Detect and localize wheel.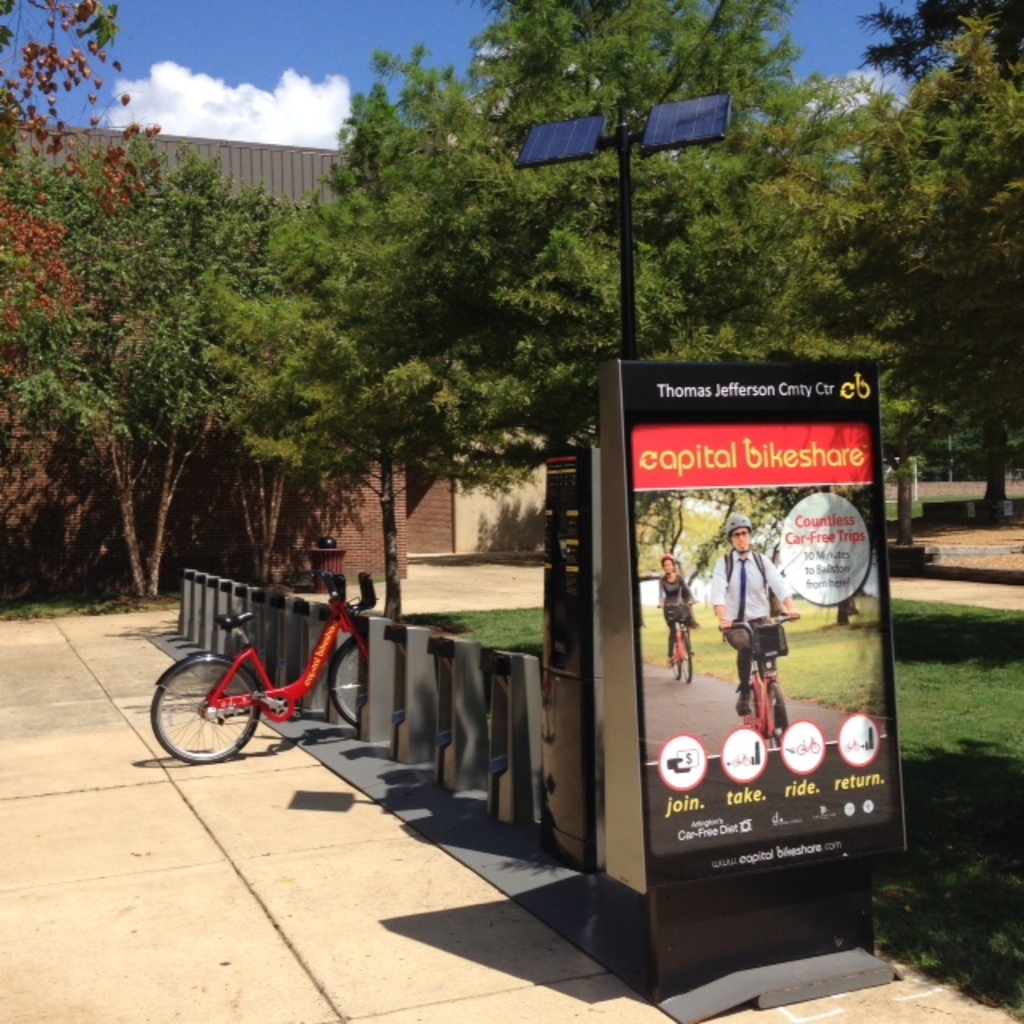
Localized at (669,645,682,686).
